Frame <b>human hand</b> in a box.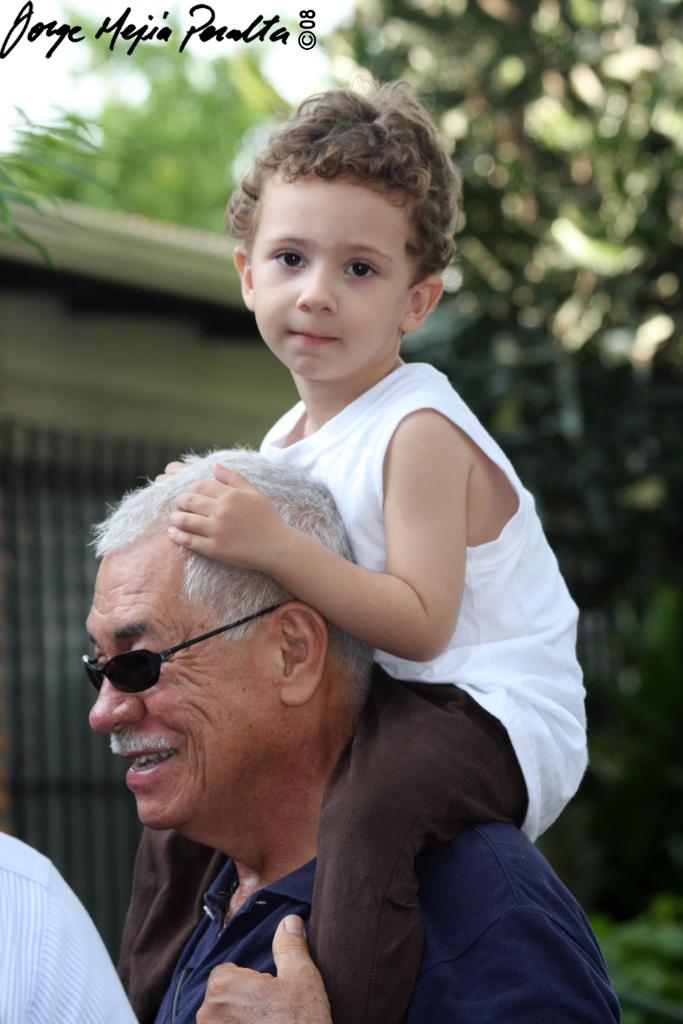
[x1=159, y1=456, x2=186, y2=479].
